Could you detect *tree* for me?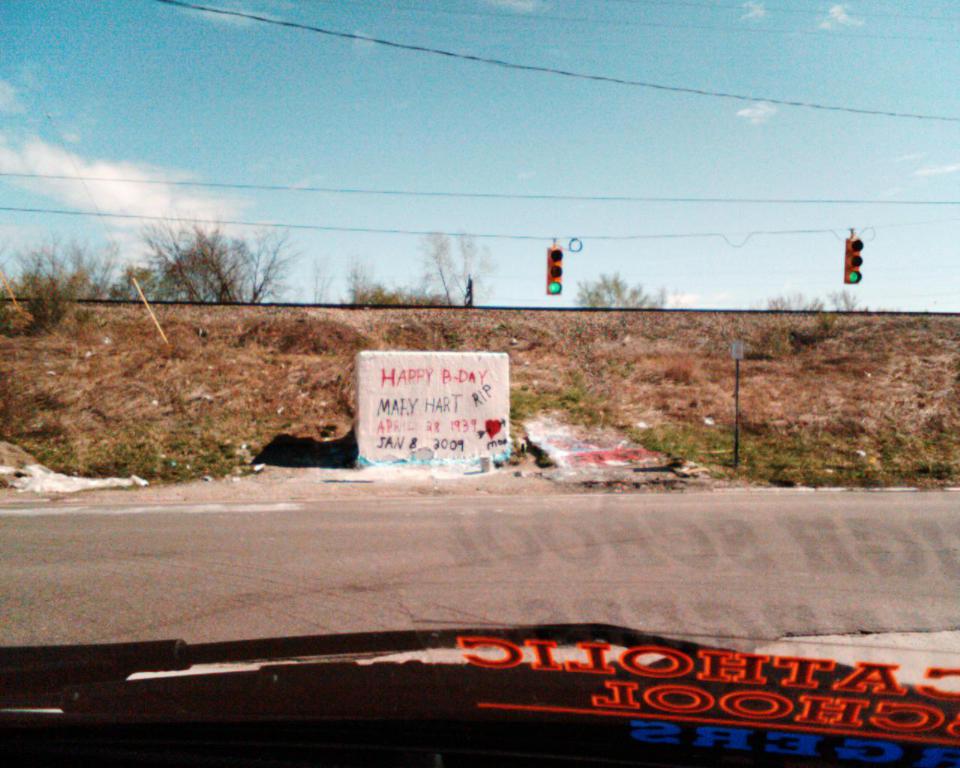
Detection result: [341,262,433,312].
